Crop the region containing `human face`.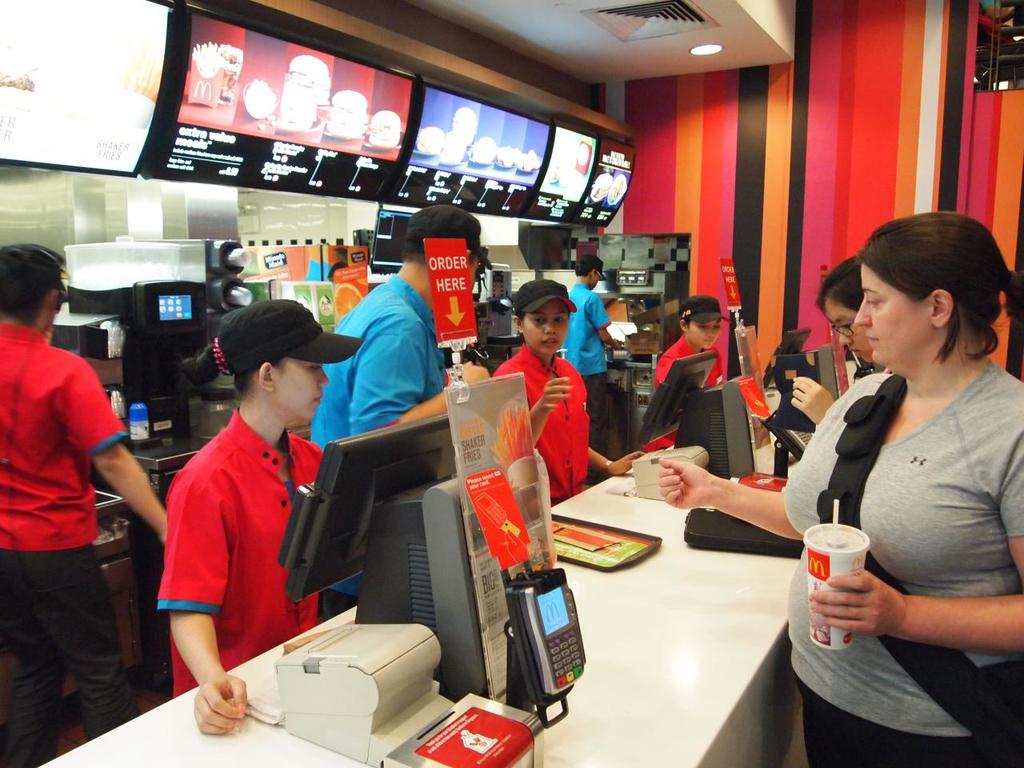
Crop region: select_region(521, 298, 571, 358).
